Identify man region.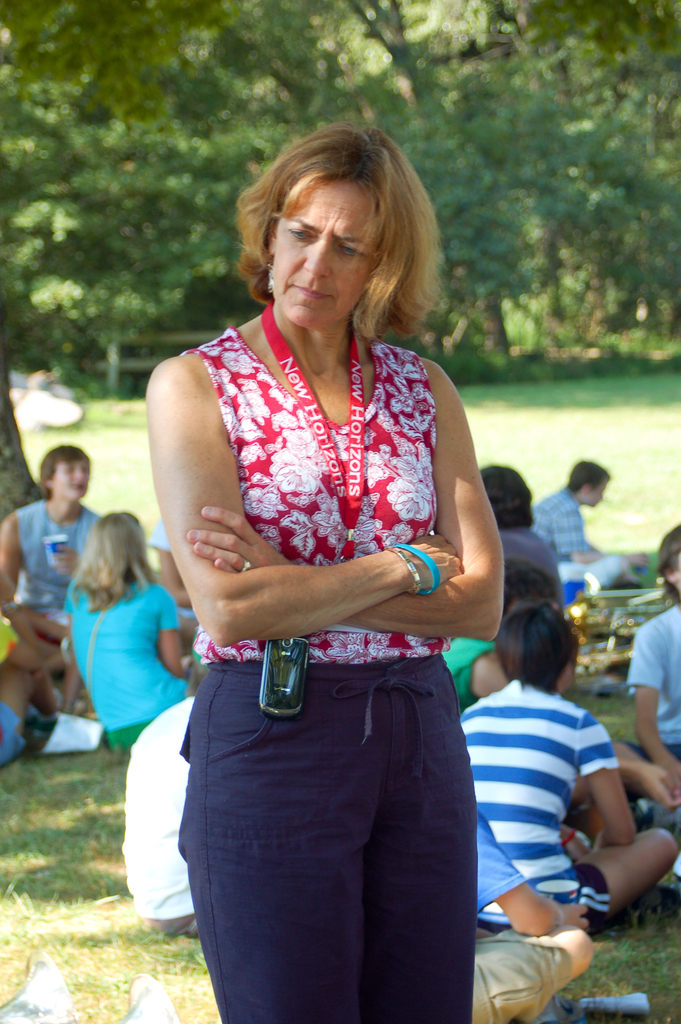
Region: l=457, t=599, r=673, b=945.
